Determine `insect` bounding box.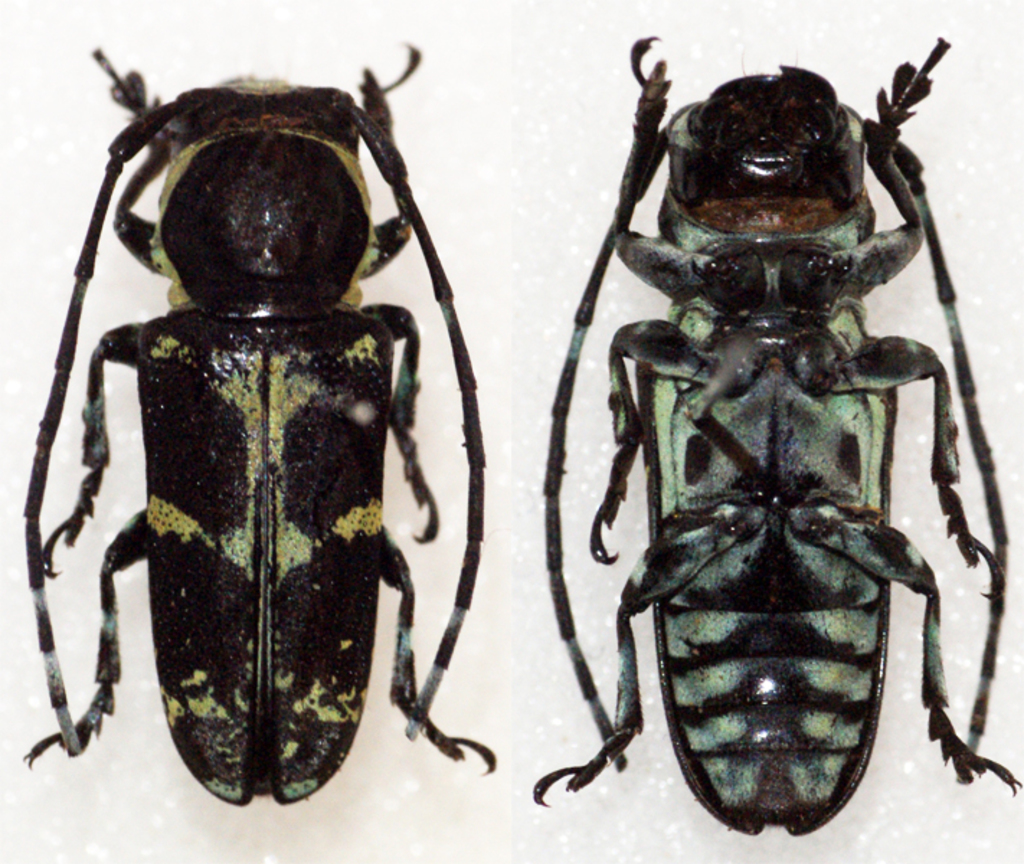
Determined: x1=22, y1=42, x2=493, y2=811.
